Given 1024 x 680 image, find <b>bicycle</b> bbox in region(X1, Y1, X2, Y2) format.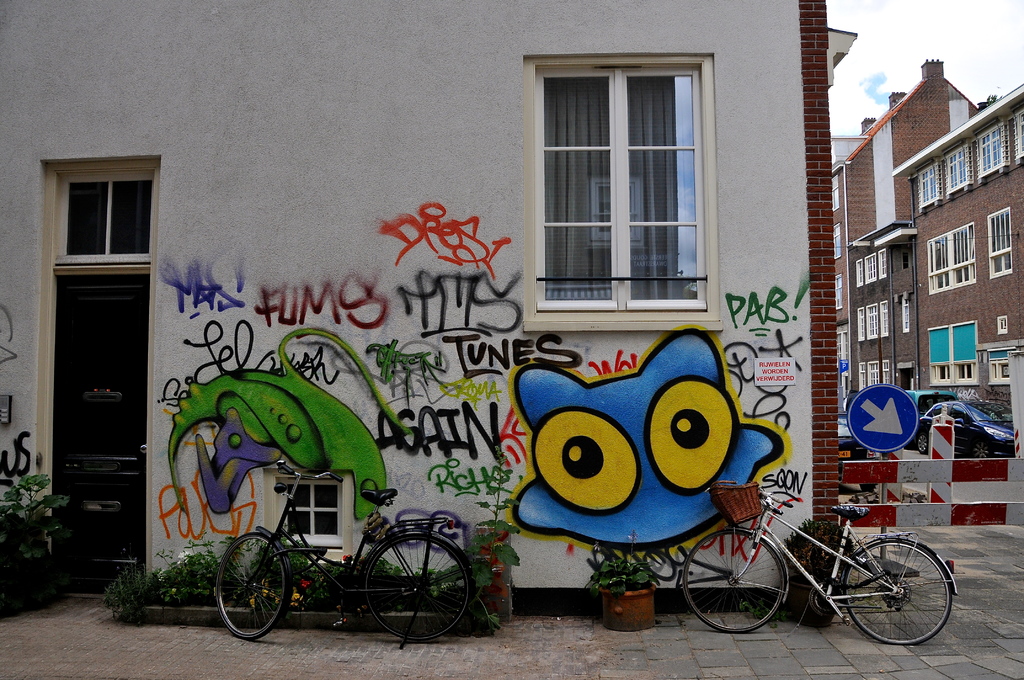
region(215, 457, 476, 655).
